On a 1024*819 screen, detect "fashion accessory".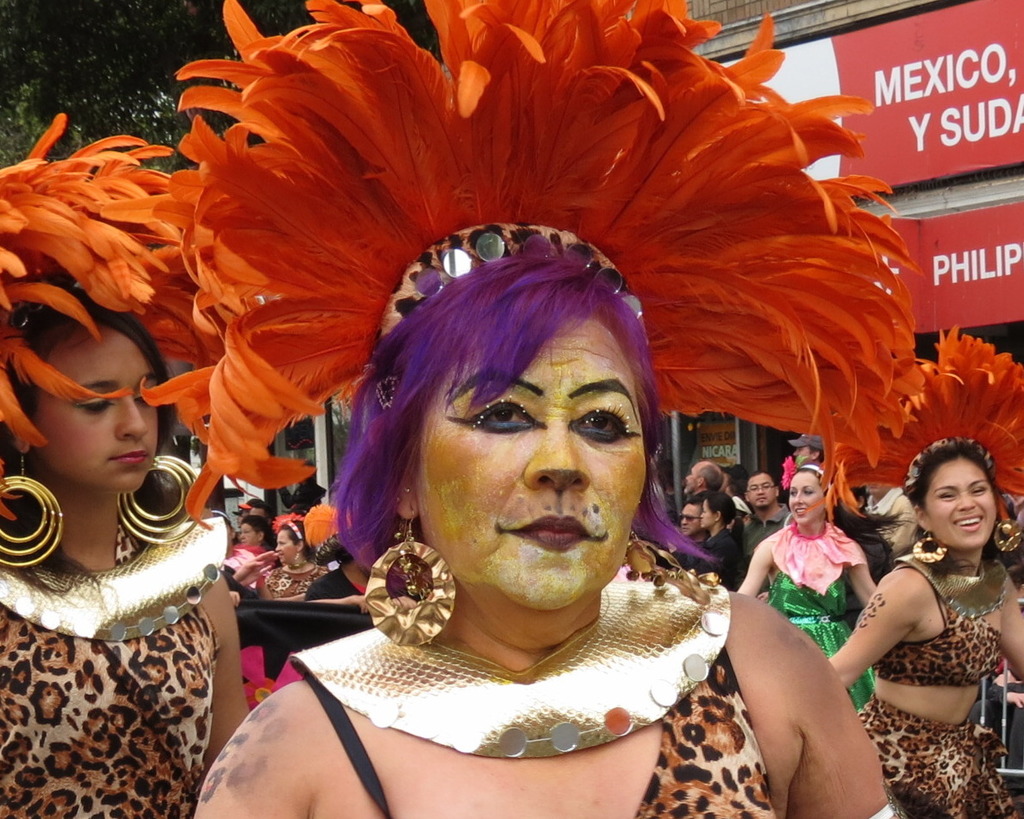
BBox(364, 491, 453, 648).
